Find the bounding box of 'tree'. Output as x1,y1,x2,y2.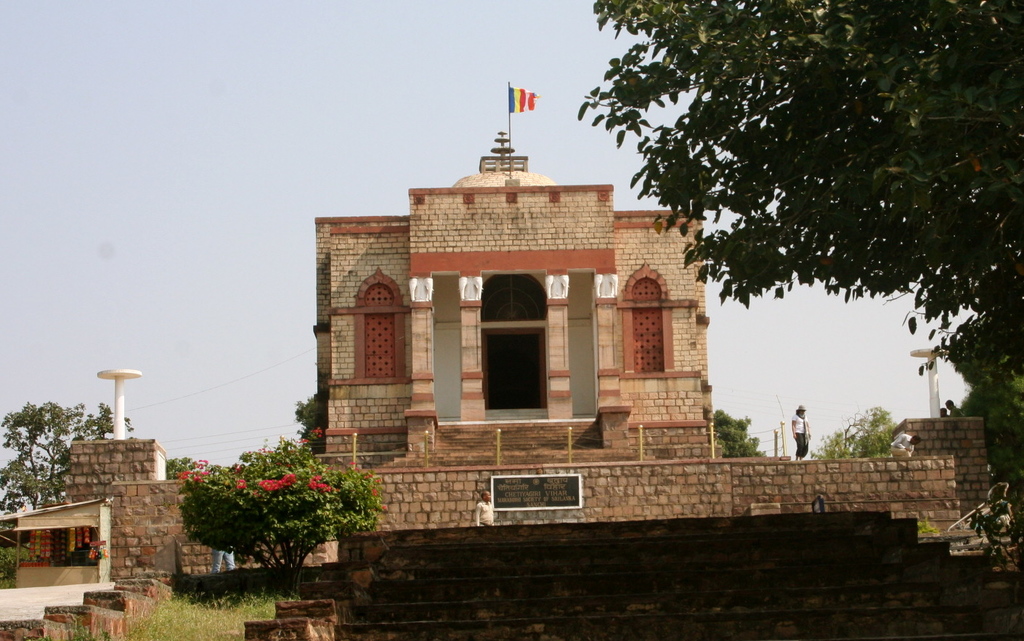
289,395,317,431.
